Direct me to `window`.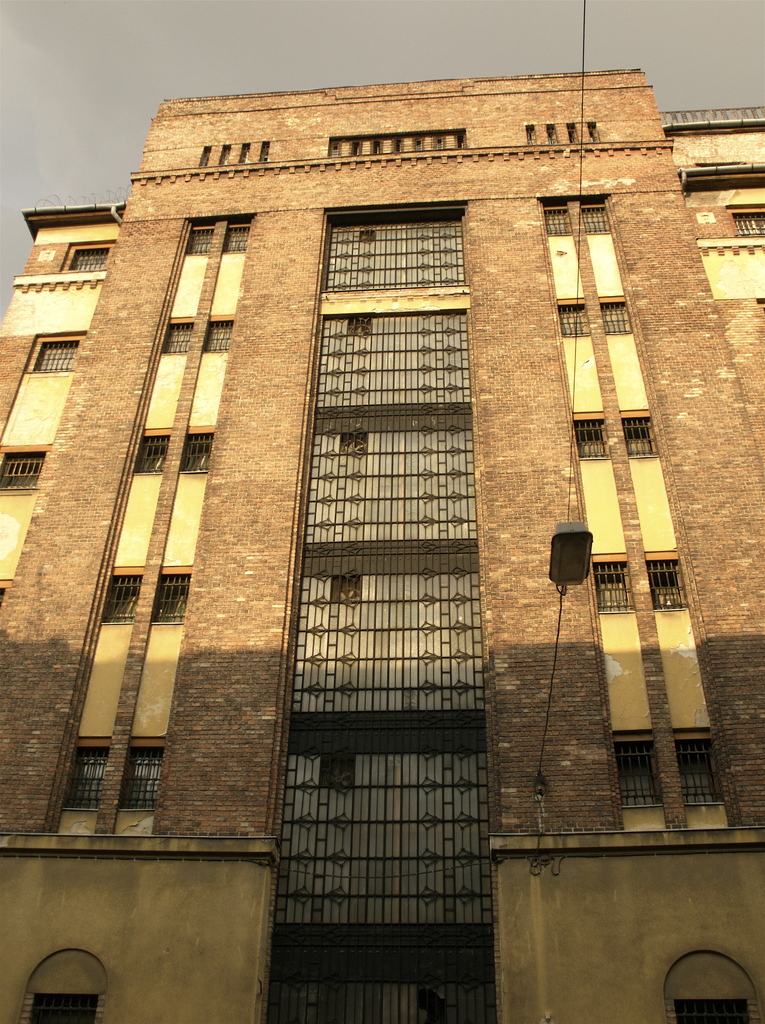
Direction: <region>734, 211, 763, 238</region>.
